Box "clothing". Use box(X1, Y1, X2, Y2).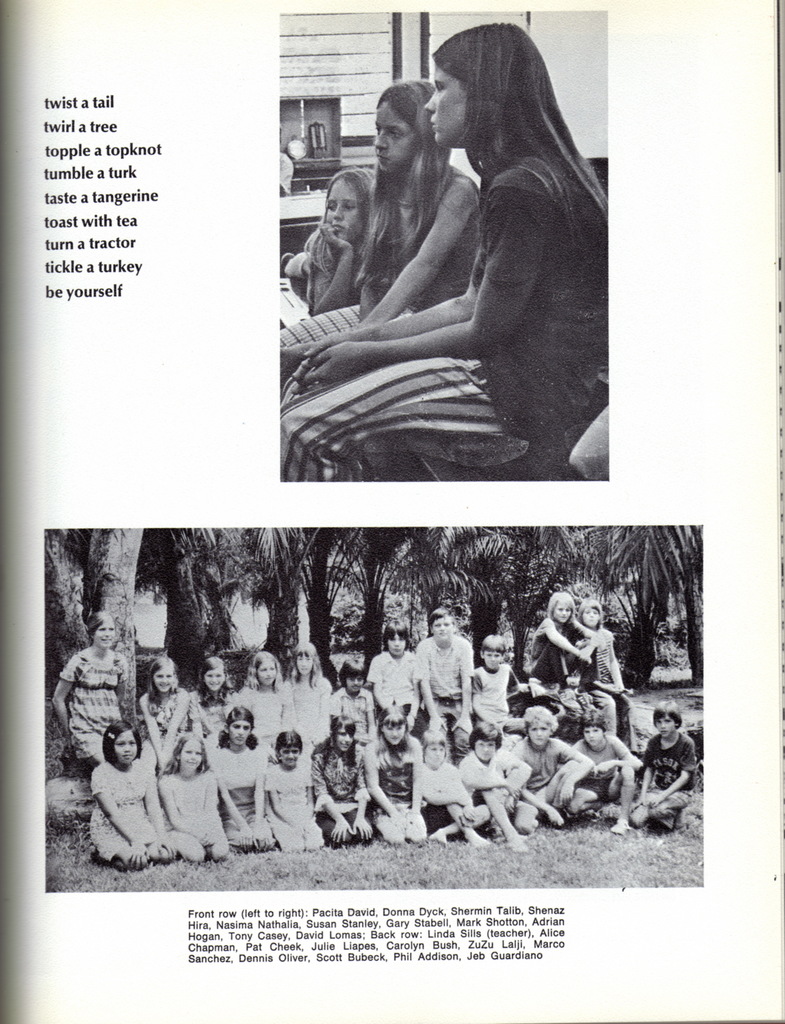
box(310, 227, 373, 318).
